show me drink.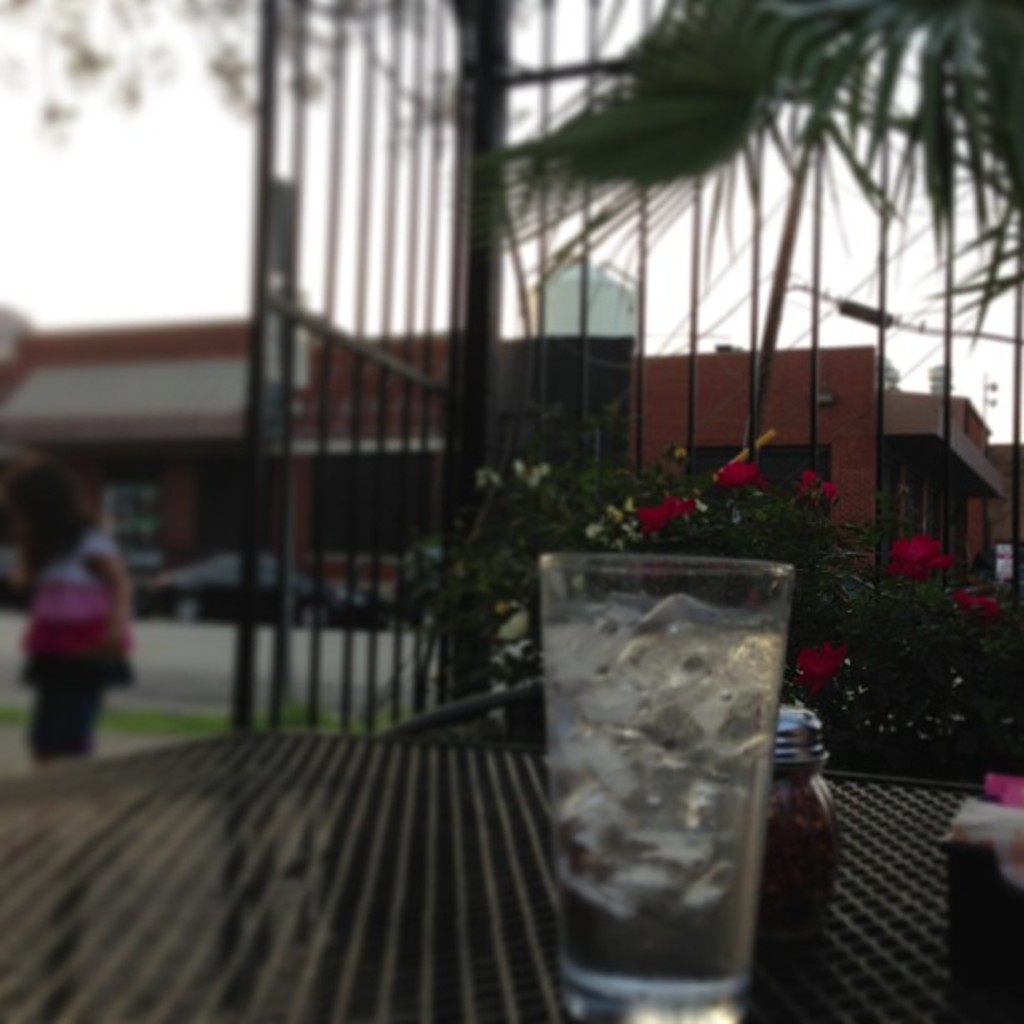
drink is here: Rect(557, 572, 817, 1002).
